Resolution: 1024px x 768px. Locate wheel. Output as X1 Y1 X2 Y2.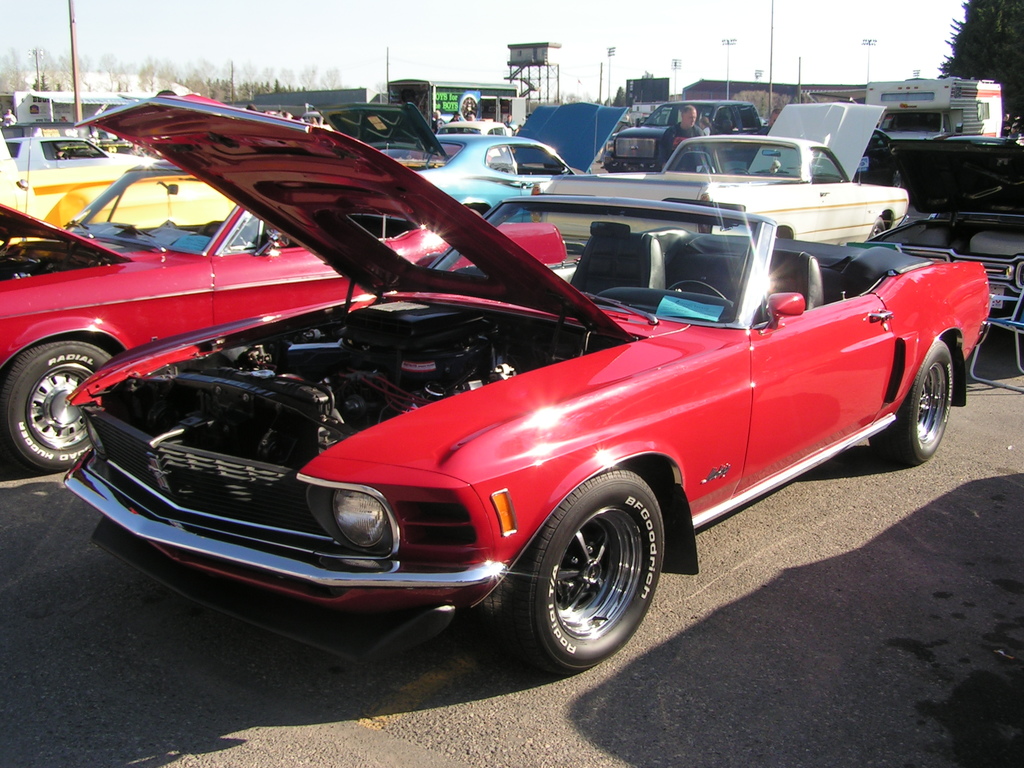
870 335 950 467.
